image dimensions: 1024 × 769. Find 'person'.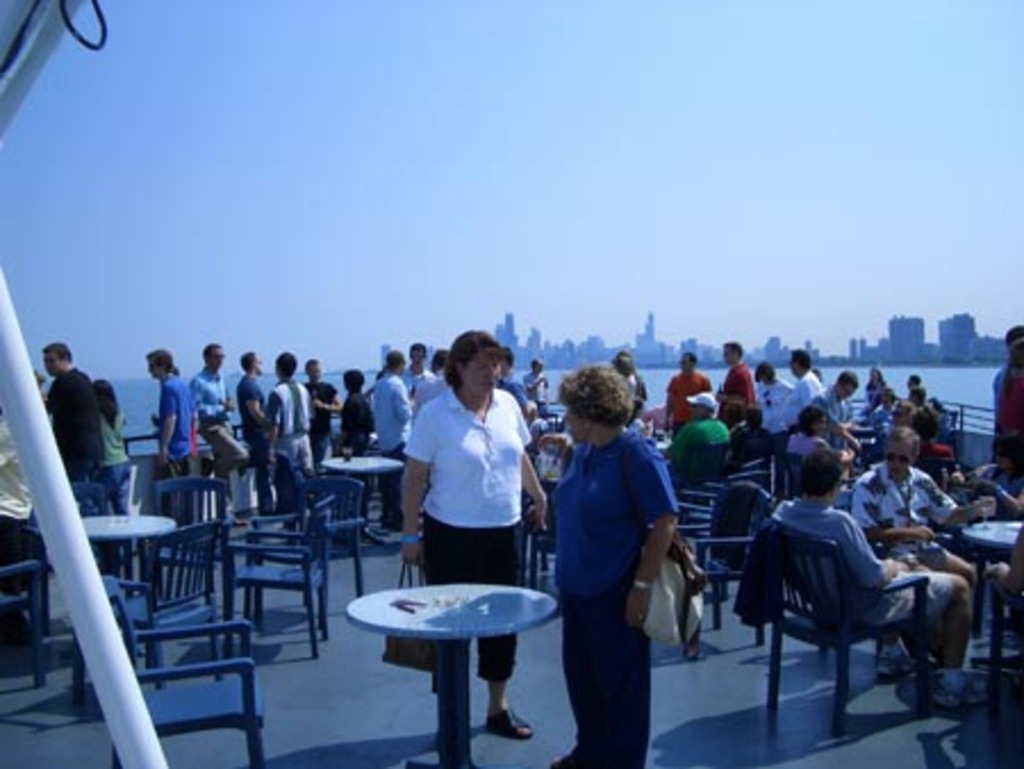
<region>234, 353, 271, 505</region>.
